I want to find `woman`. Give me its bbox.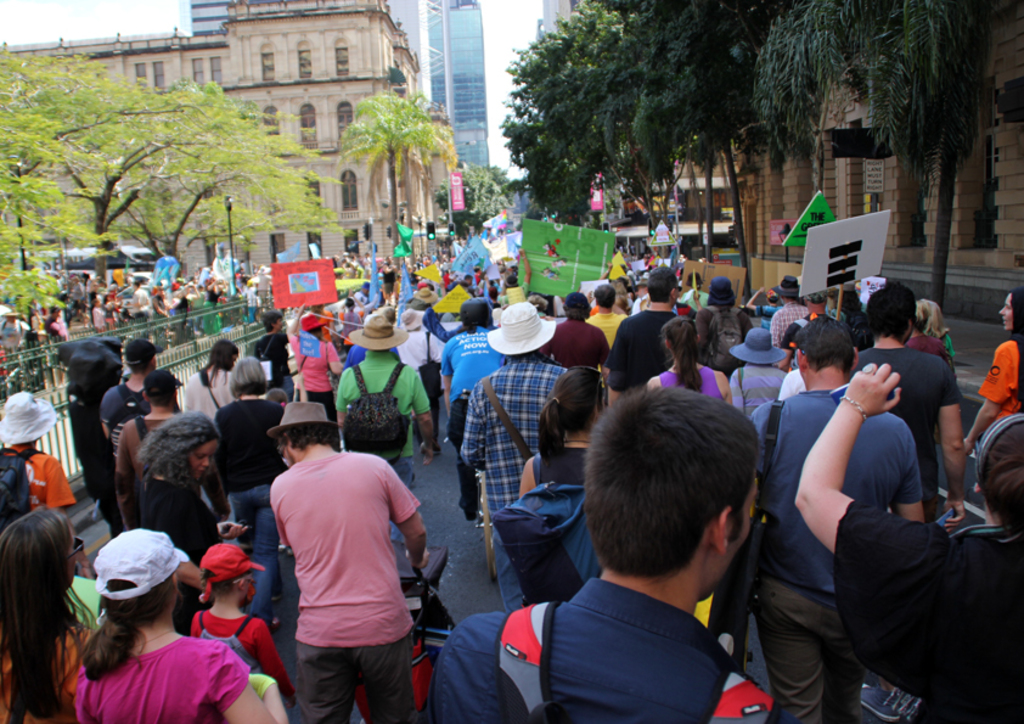
locate(641, 313, 736, 408).
